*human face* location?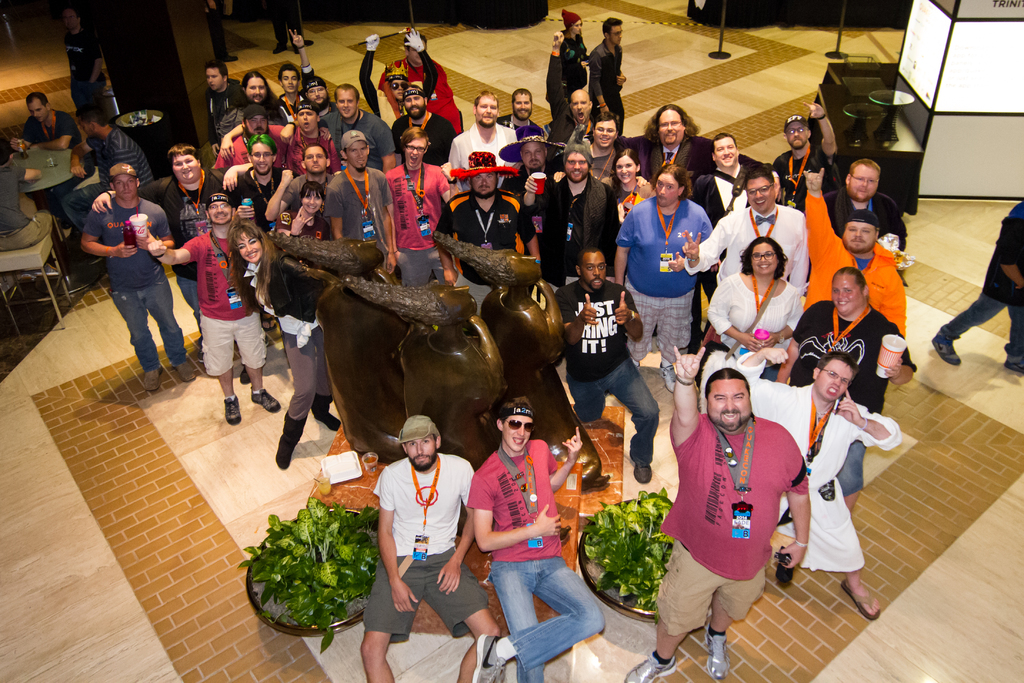
left=713, top=136, right=737, bottom=168
